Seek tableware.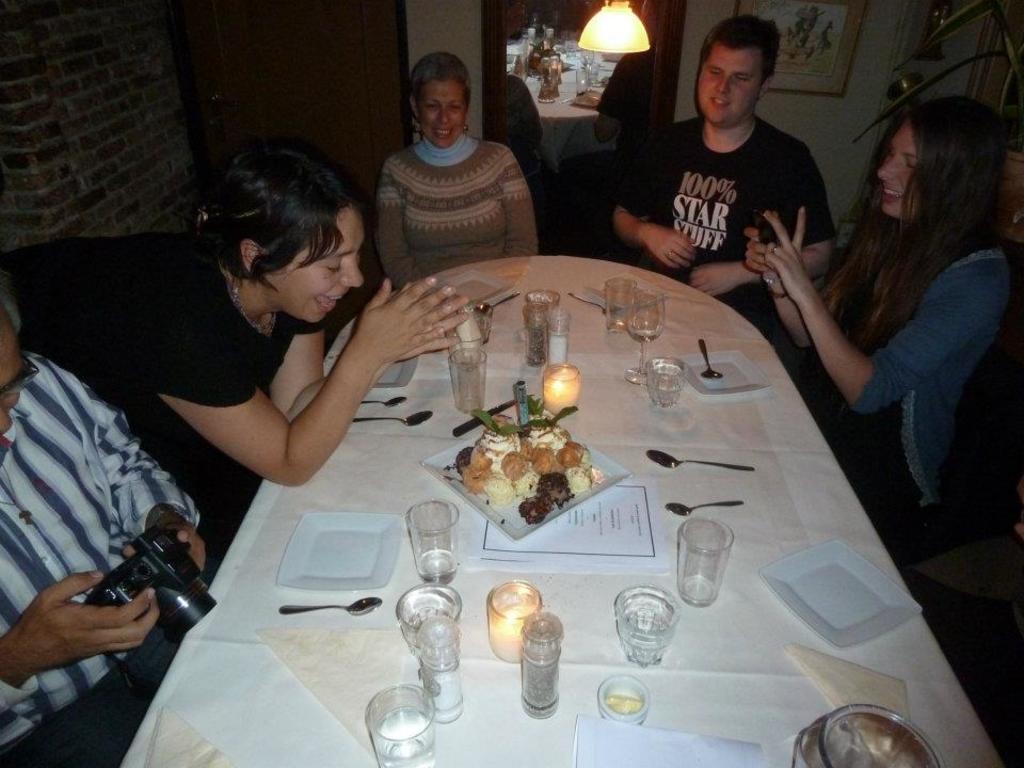
[682,346,768,403].
